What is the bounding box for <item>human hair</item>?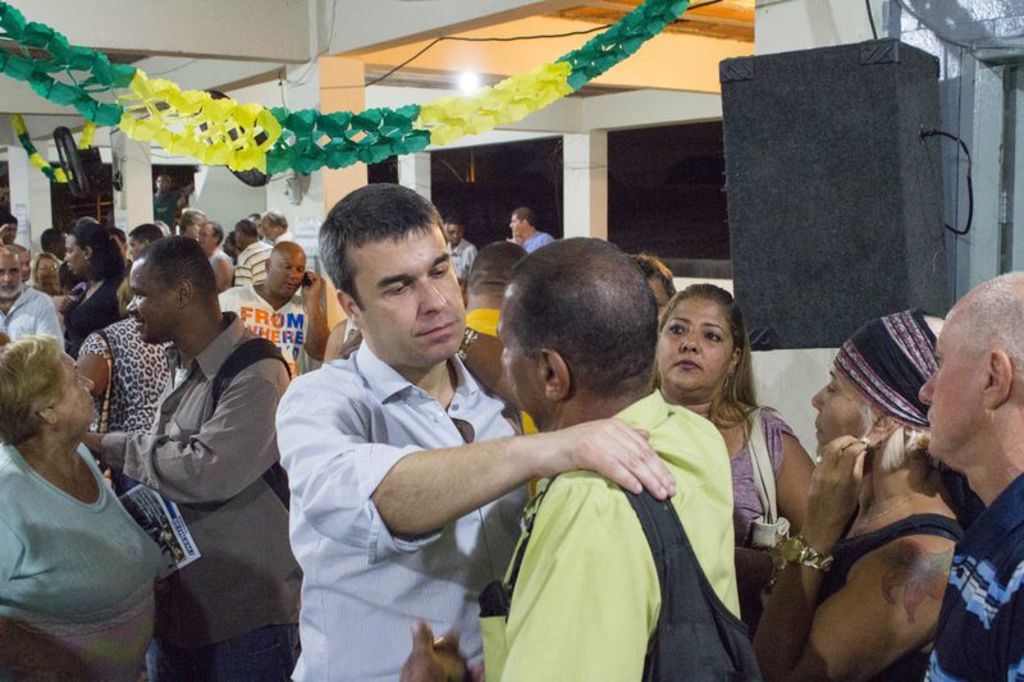
x1=29 y1=251 x2=61 y2=278.
